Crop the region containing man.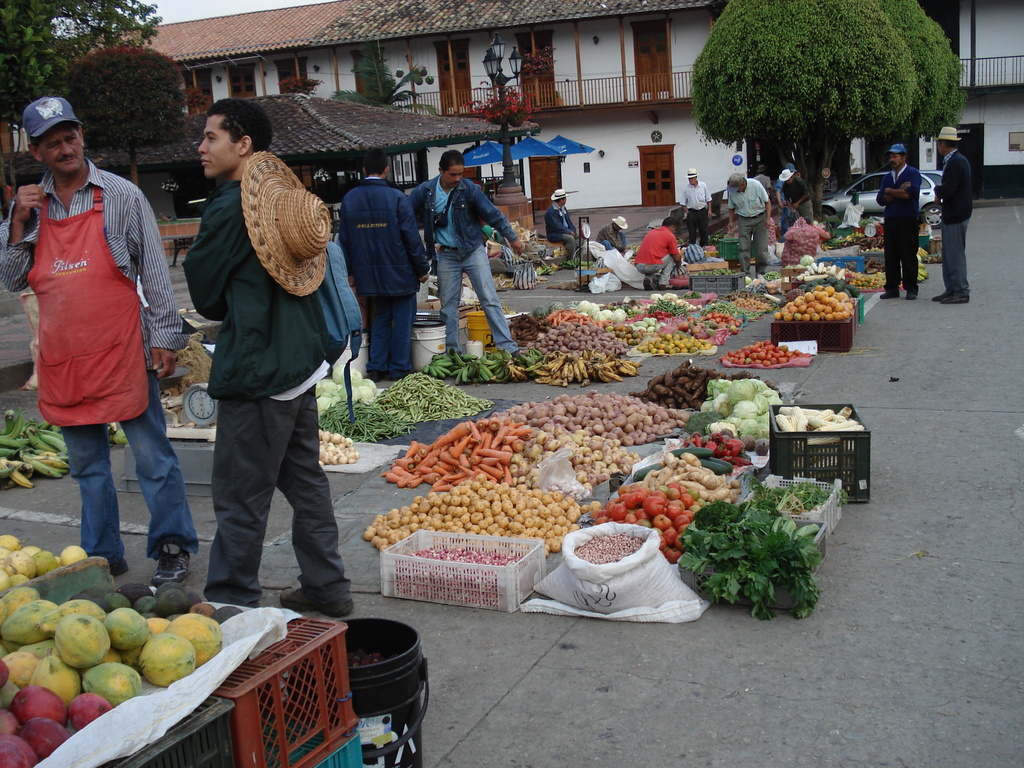
Crop region: <region>682, 172, 708, 252</region>.
